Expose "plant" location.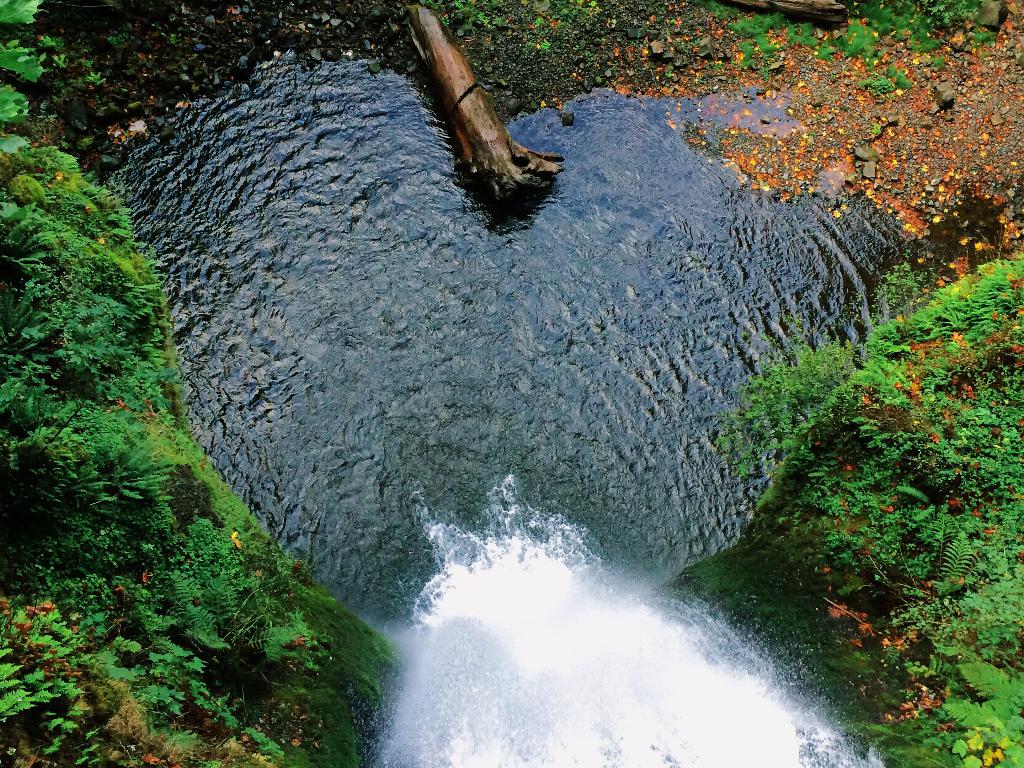
Exposed at left=86, top=62, right=109, bottom=93.
